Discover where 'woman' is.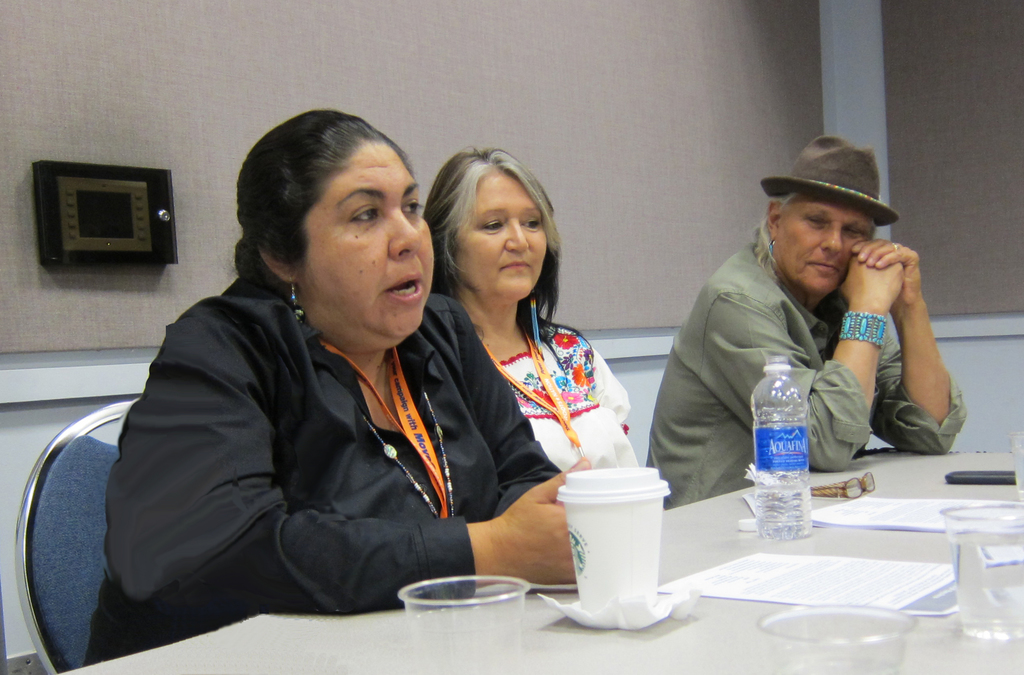
Discovered at 90,102,502,669.
